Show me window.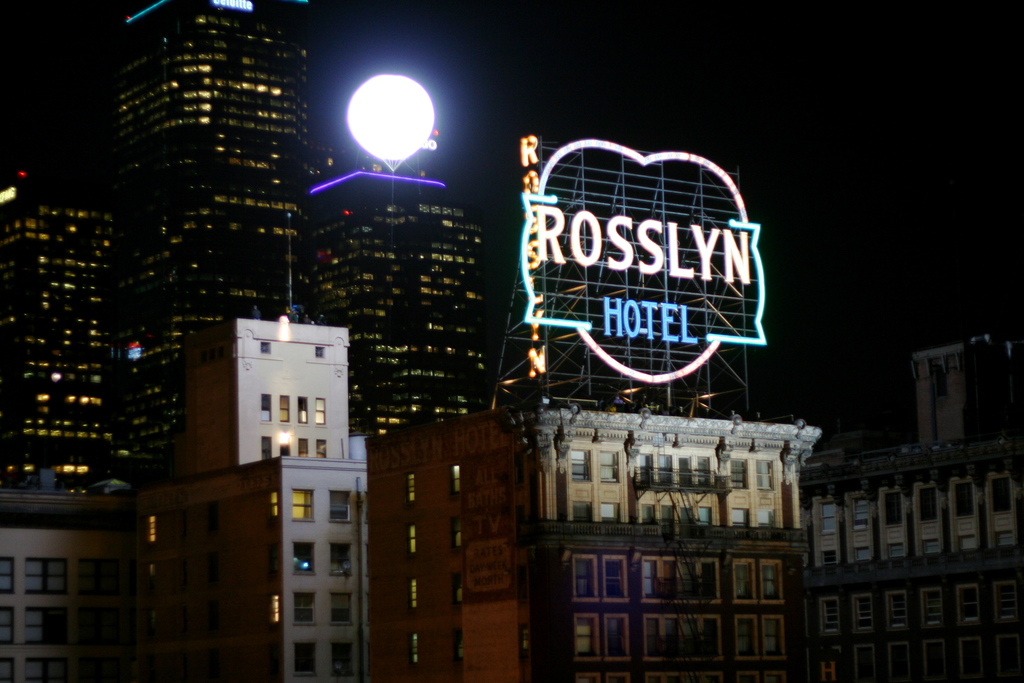
window is here: crop(20, 556, 66, 595).
